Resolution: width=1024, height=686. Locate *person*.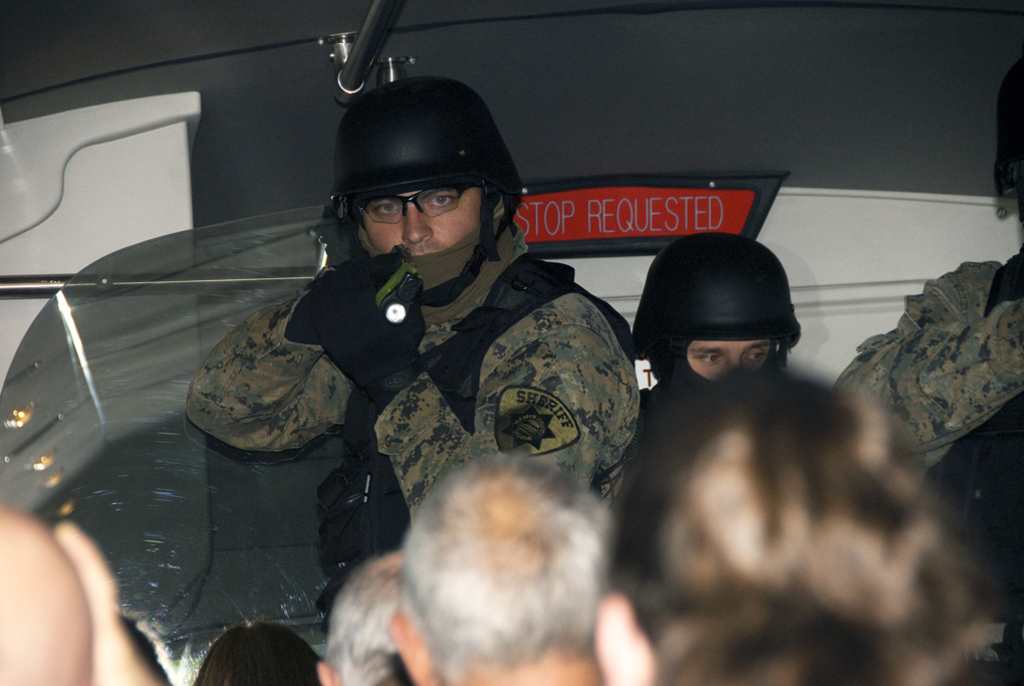
{"x1": 826, "y1": 61, "x2": 1023, "y2": 481}.
